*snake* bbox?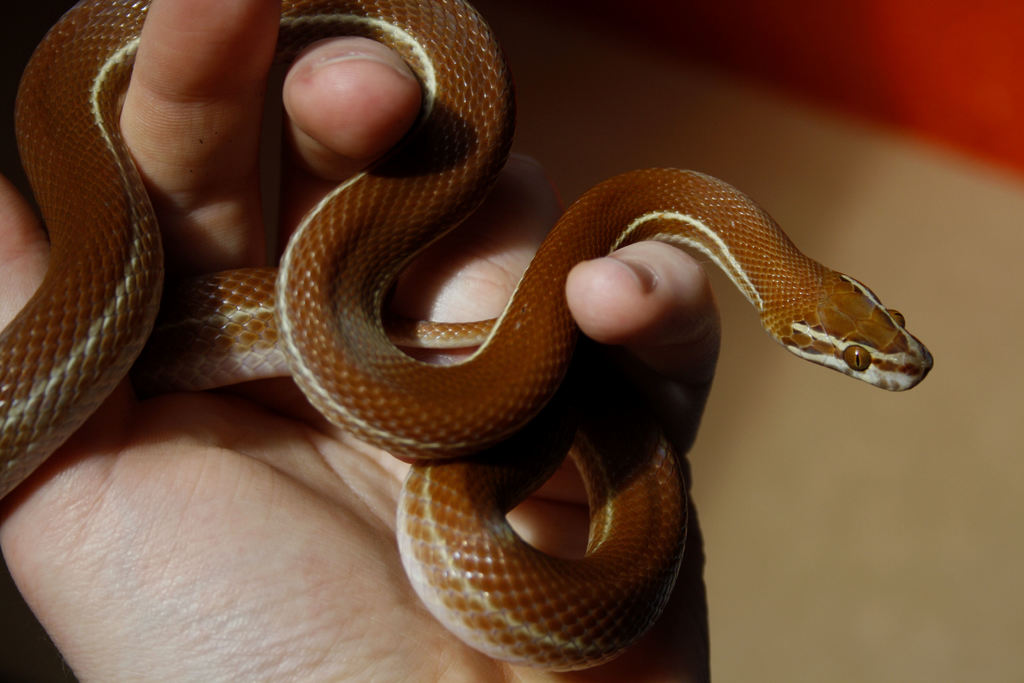
bbox=[0, 0, 936, 671]
